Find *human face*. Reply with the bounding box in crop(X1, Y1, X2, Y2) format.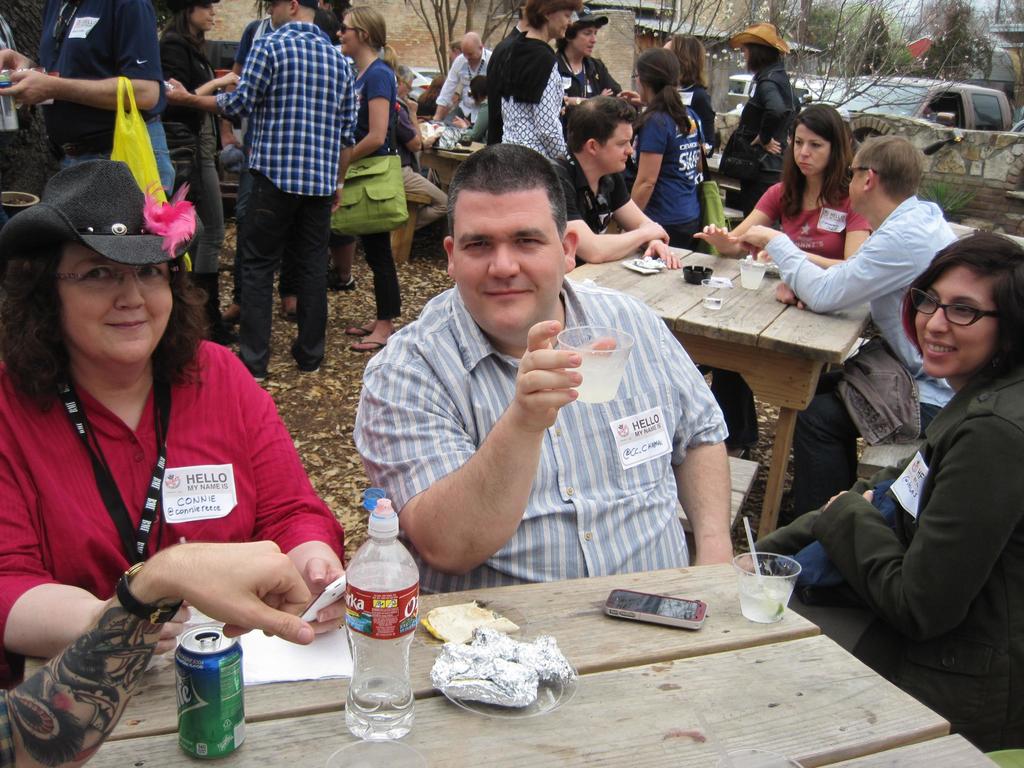
crop(793, 125, 828, 175).
